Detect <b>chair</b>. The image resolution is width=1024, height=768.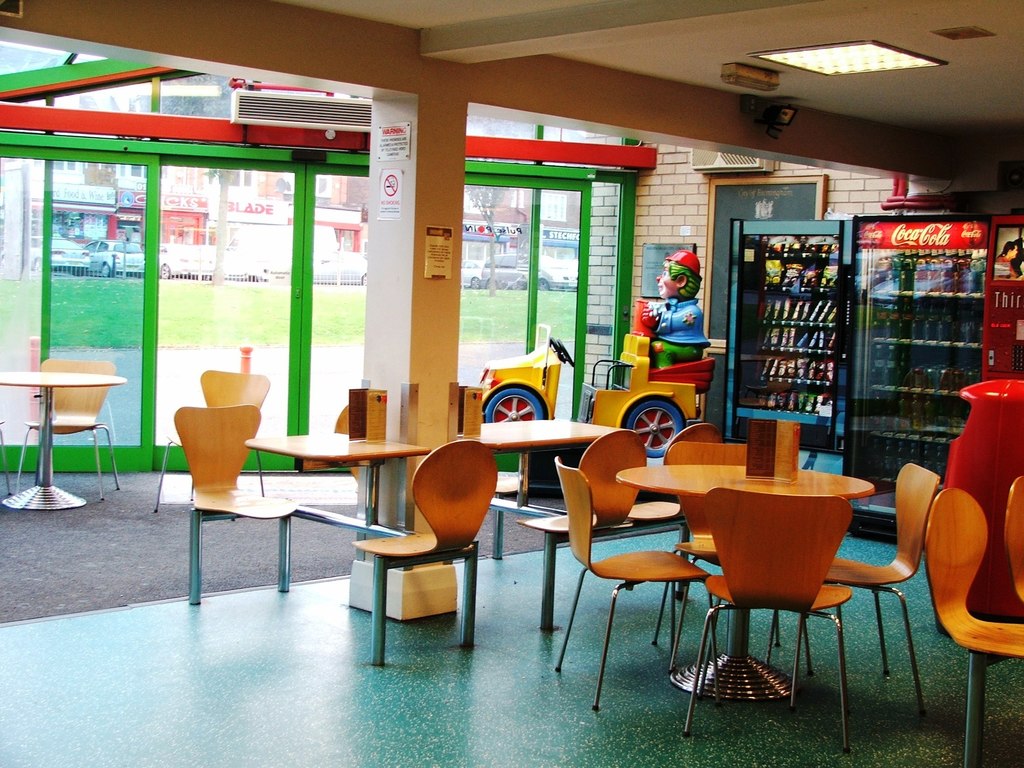
bbox=(540, 466, 707, 689).
